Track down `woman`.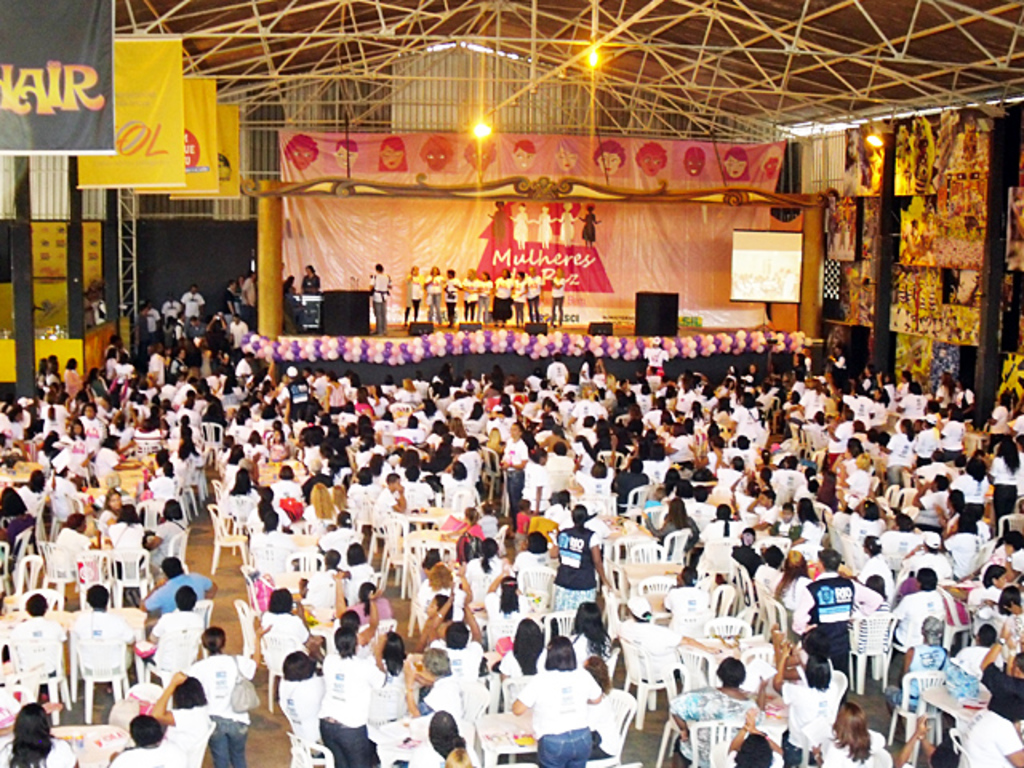
Tracked to box=[859, 536, 894, 602].
